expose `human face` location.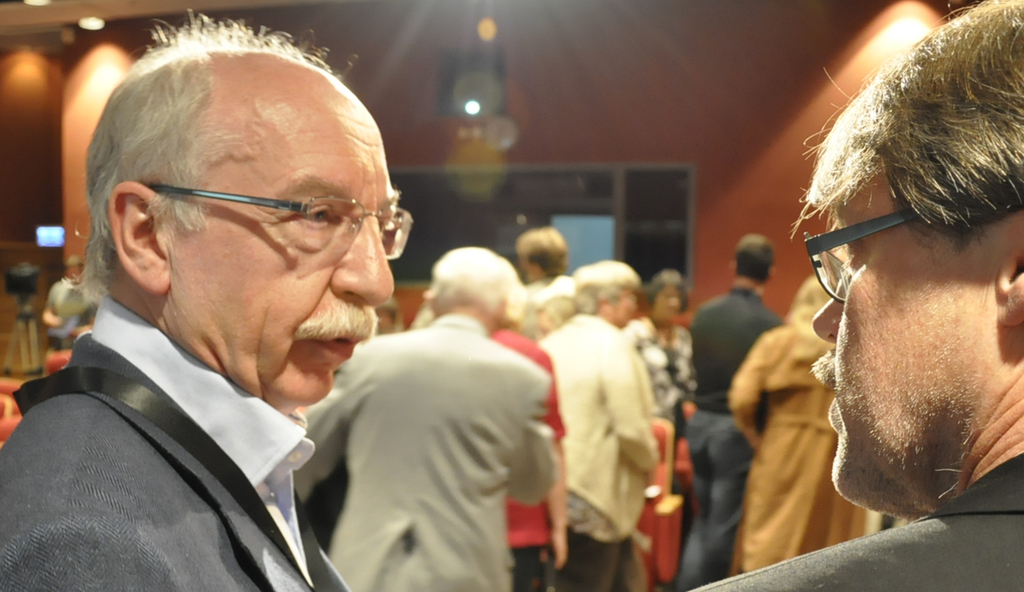
Exposed at (163, 97, 393, 413).
